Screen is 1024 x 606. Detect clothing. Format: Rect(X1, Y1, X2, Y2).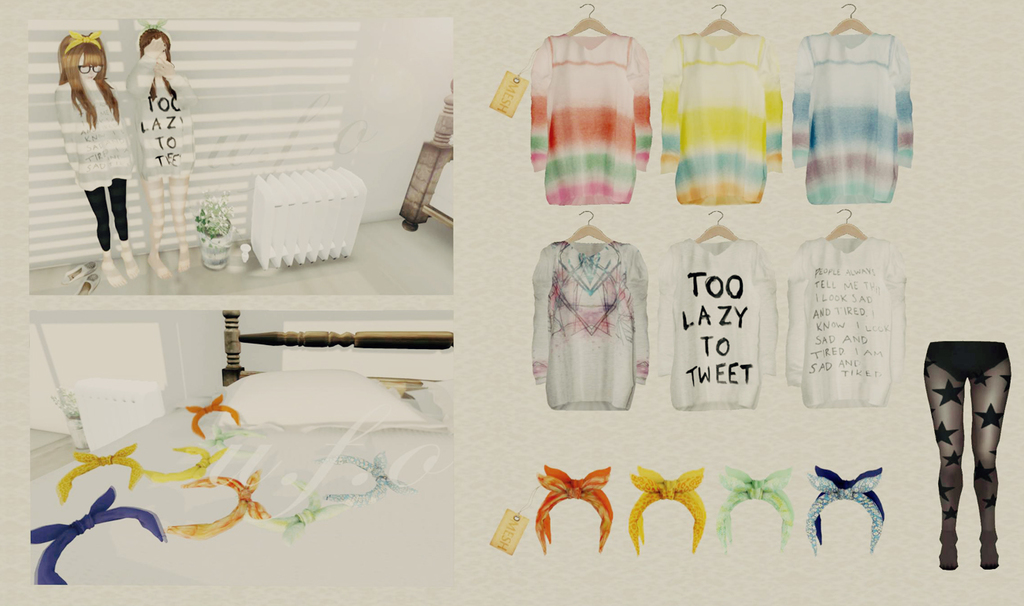
Rect(527, 31, 650, 209).
